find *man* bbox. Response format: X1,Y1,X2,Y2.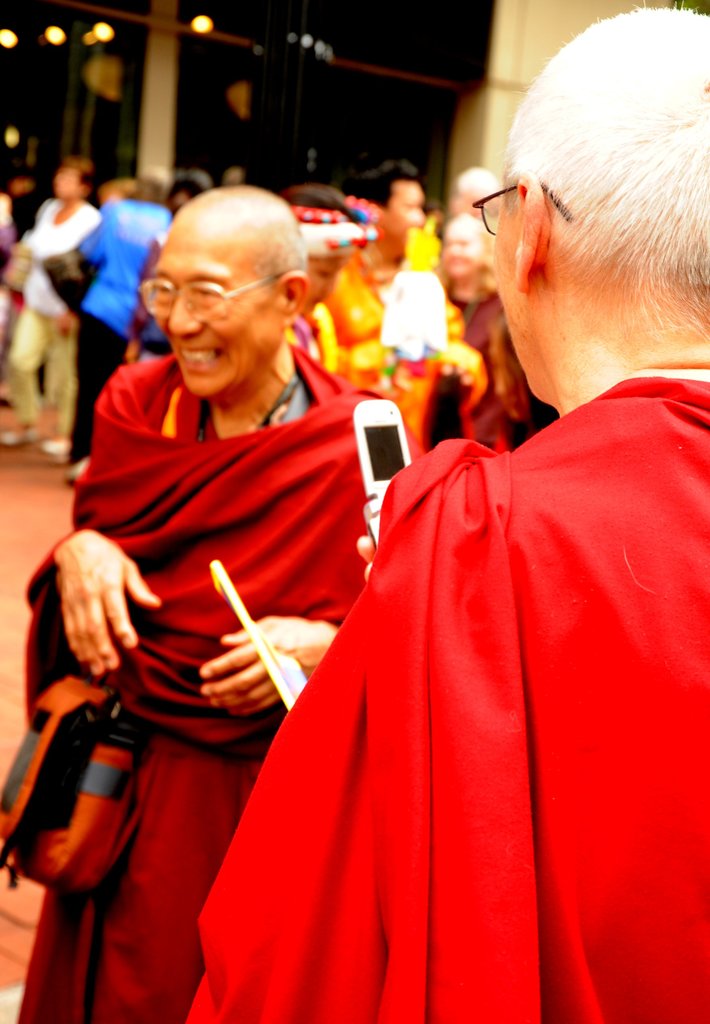
36,161,172,484.
